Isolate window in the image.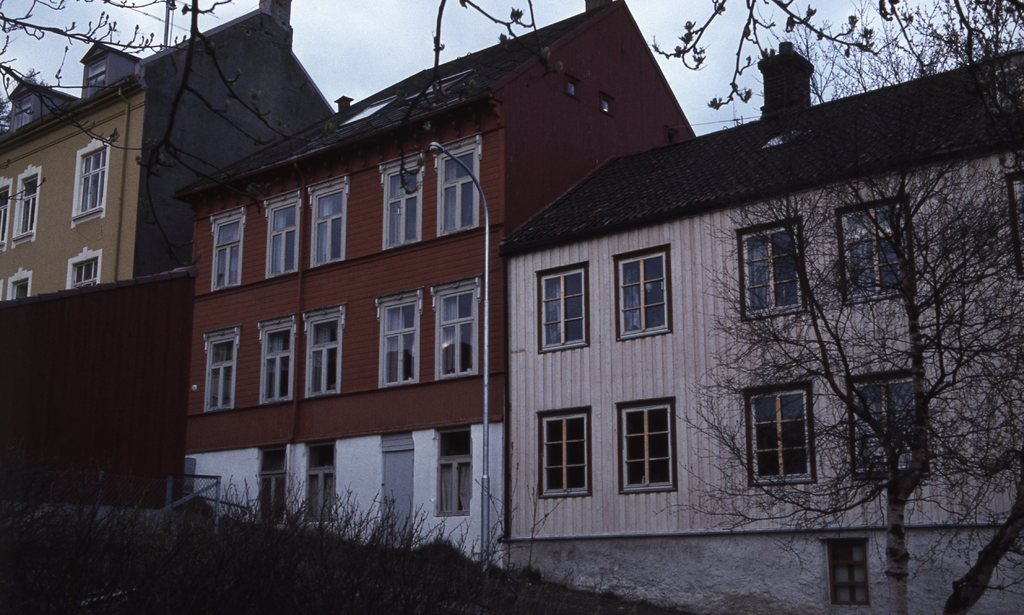
Isolated region: [745,390,819,491].
